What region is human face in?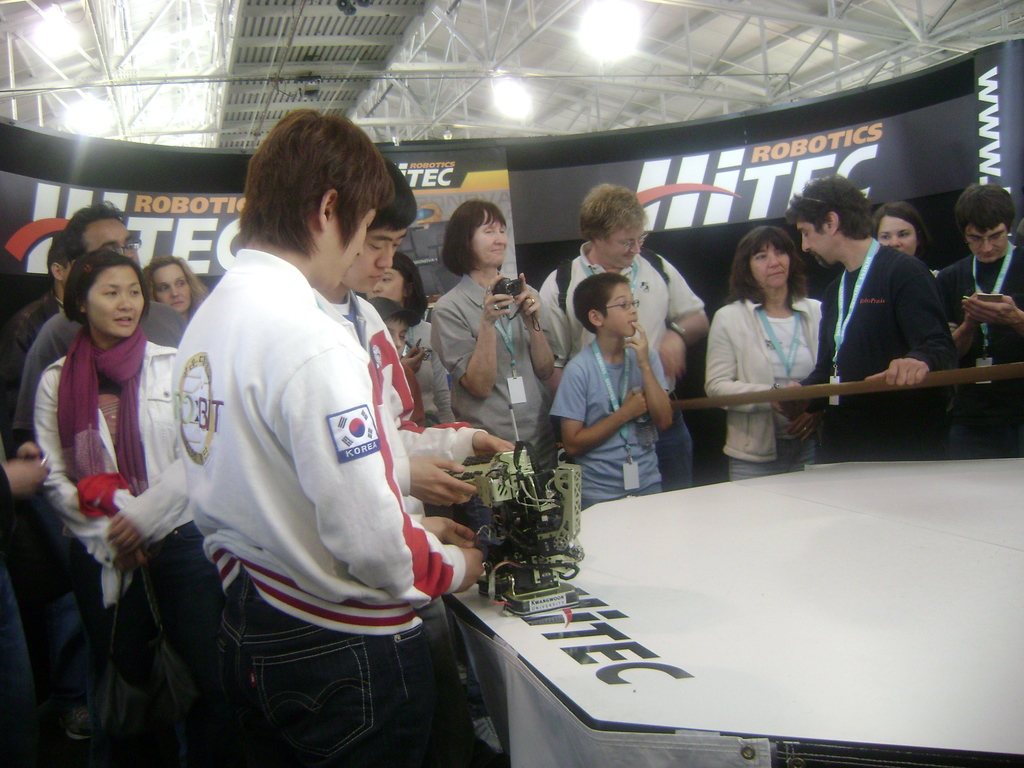
locate(346, 229, 404, 294).
